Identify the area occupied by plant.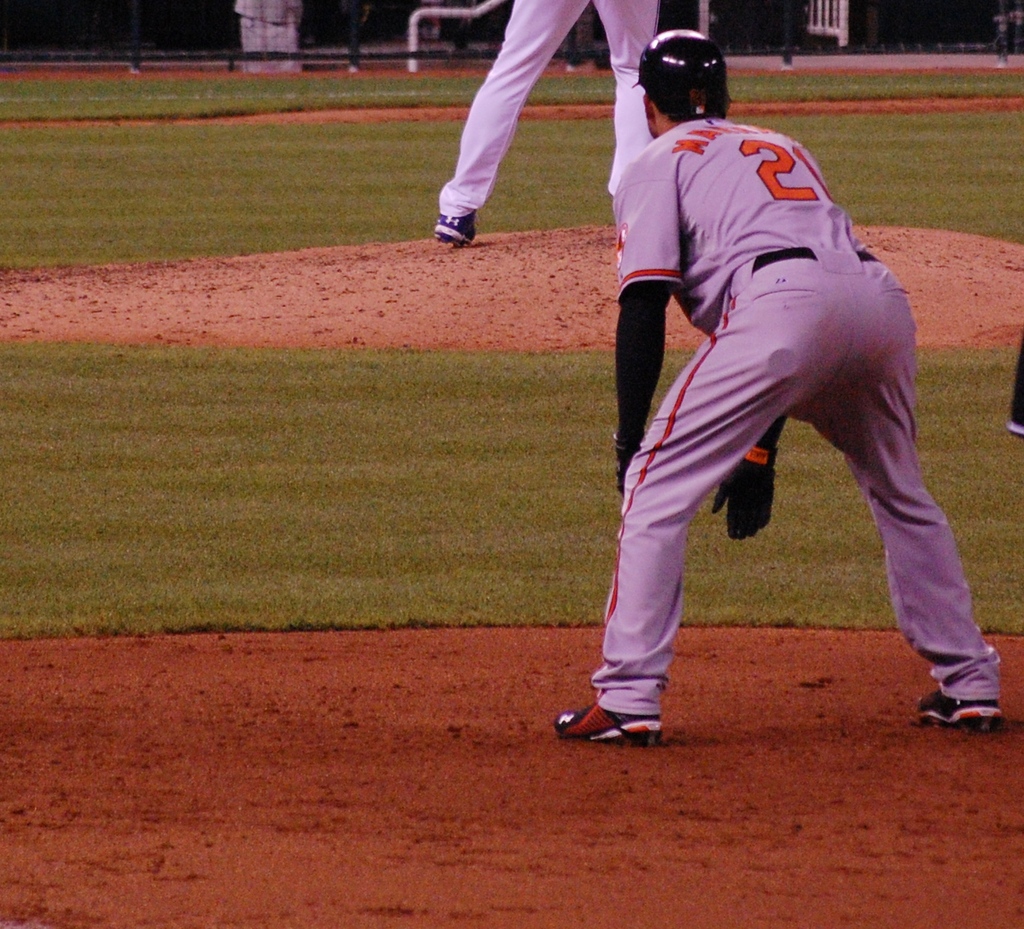
Area: 0 341 1023 638.
